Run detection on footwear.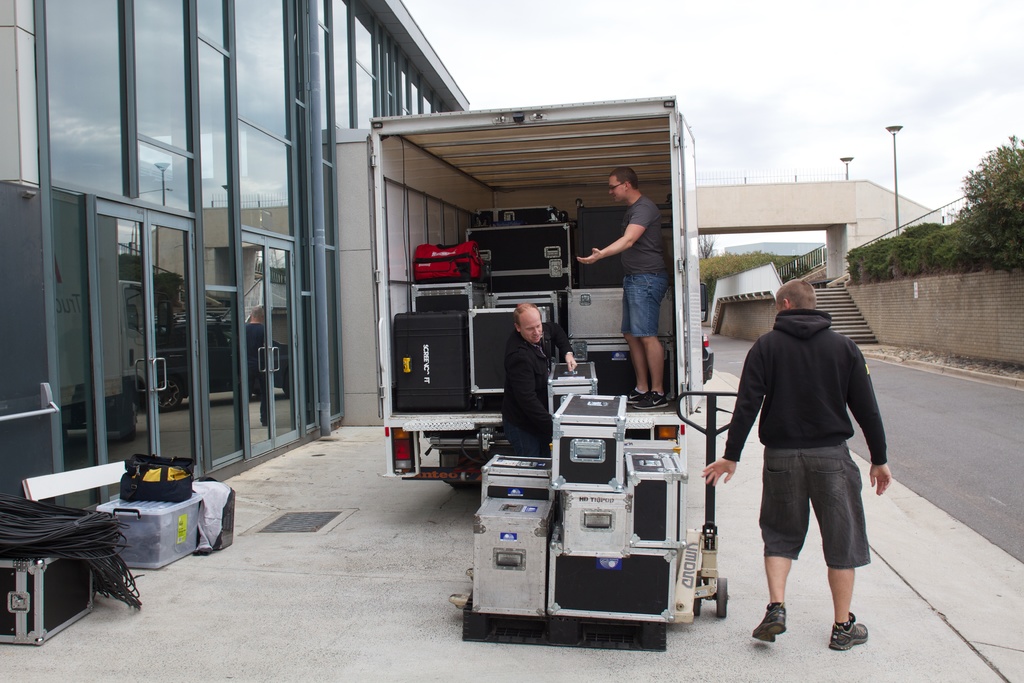
Result: [630, 391, 672, 411].
